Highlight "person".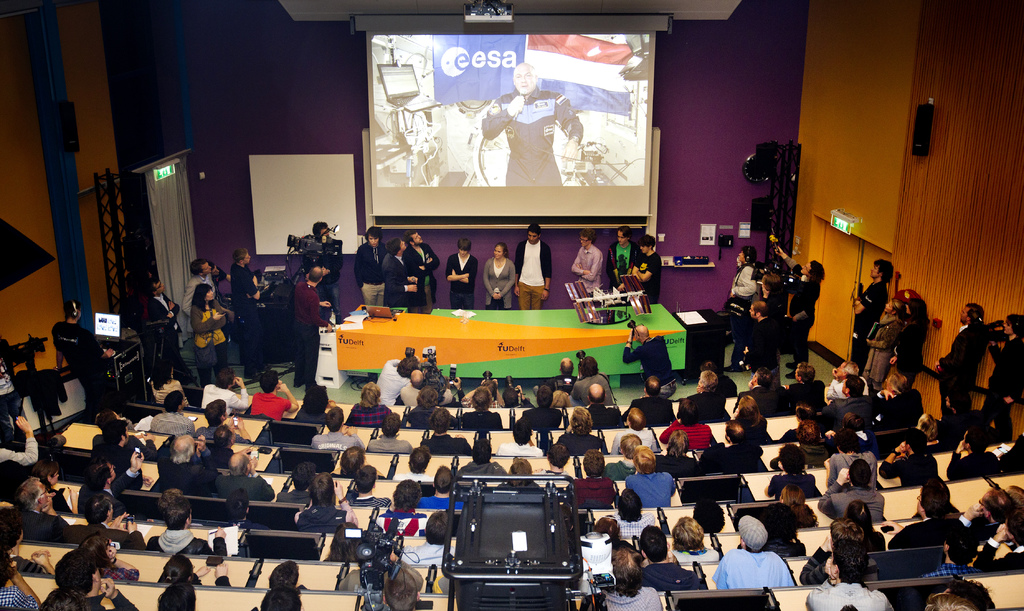
Highlighted region: [587, 510, 621, 549].
